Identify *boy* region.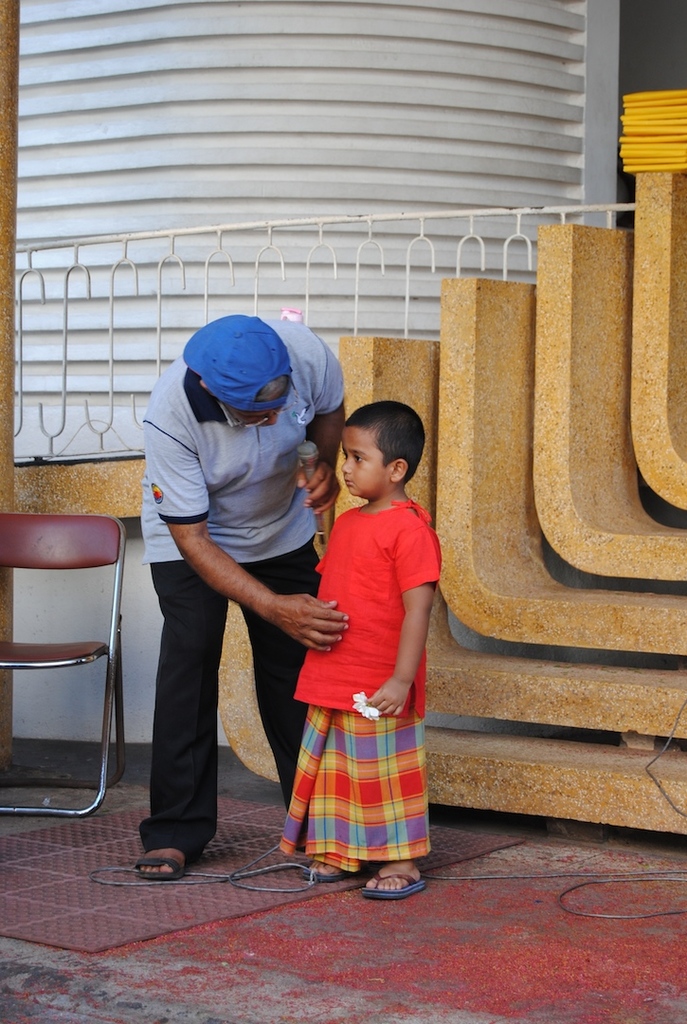
Region: bbox=[277, 395, 441, 899].
